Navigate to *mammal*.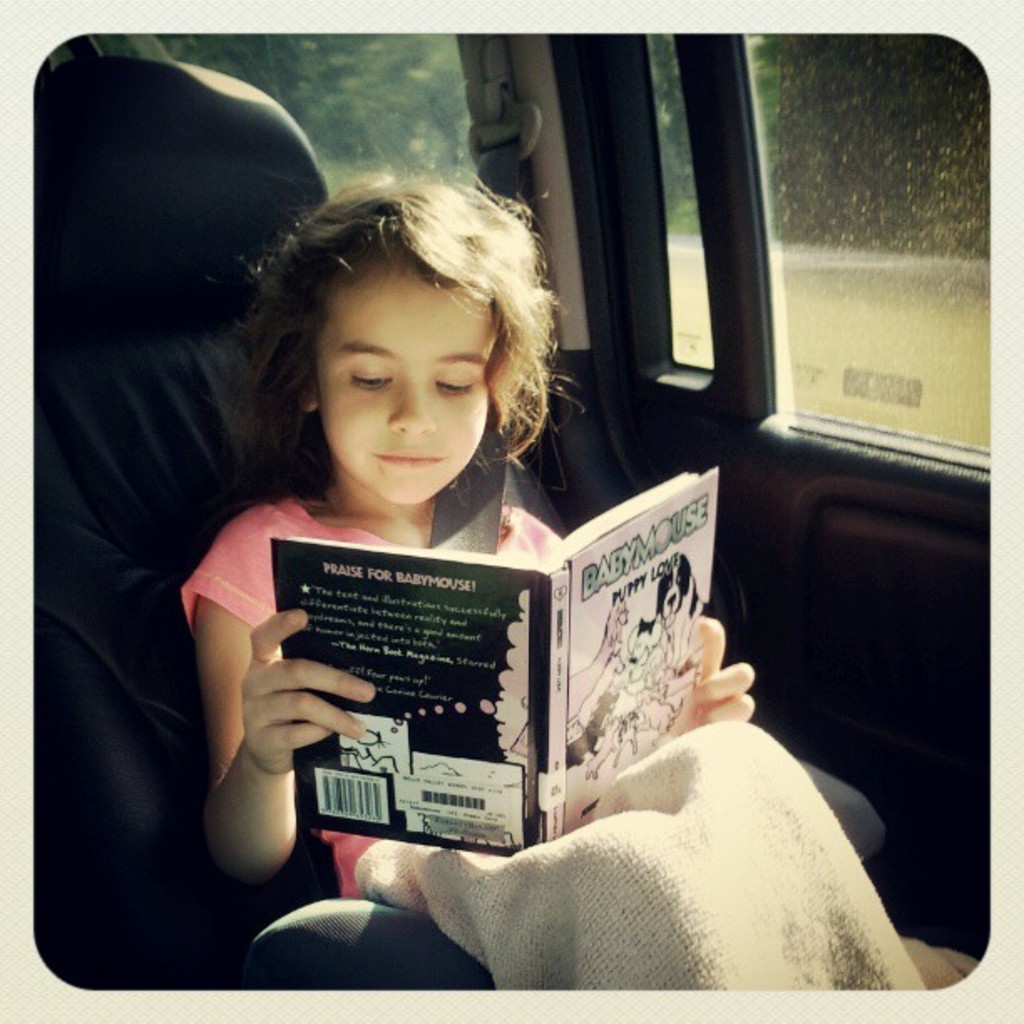
Navigation target: bbox=[651, 542, 714, 661].
